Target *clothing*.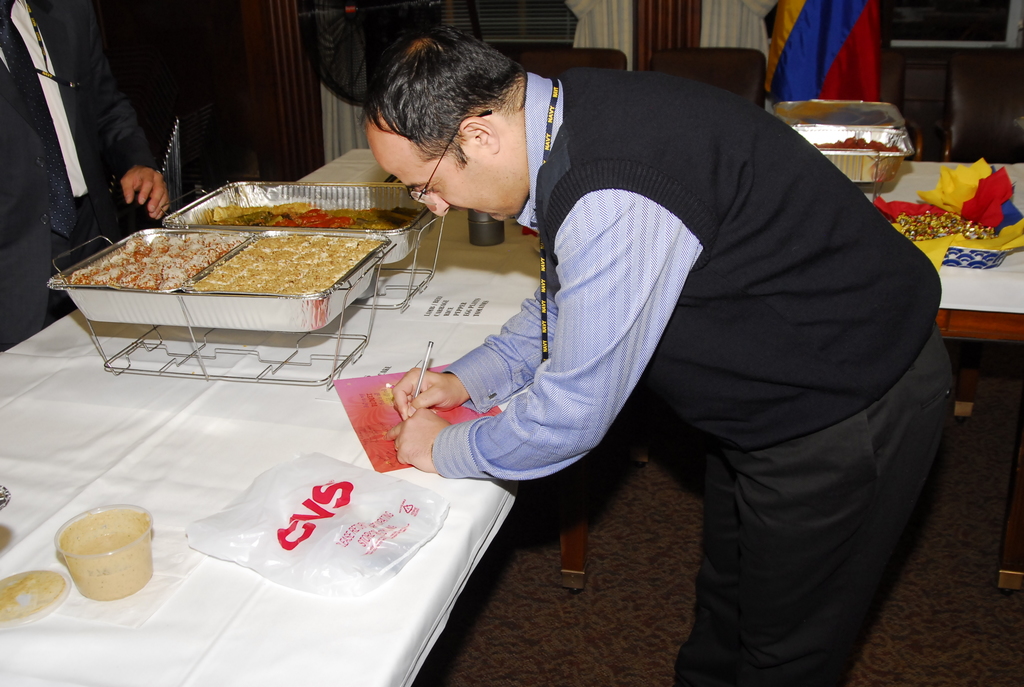
Target region: l=355, t=52, r=968, b=674.
